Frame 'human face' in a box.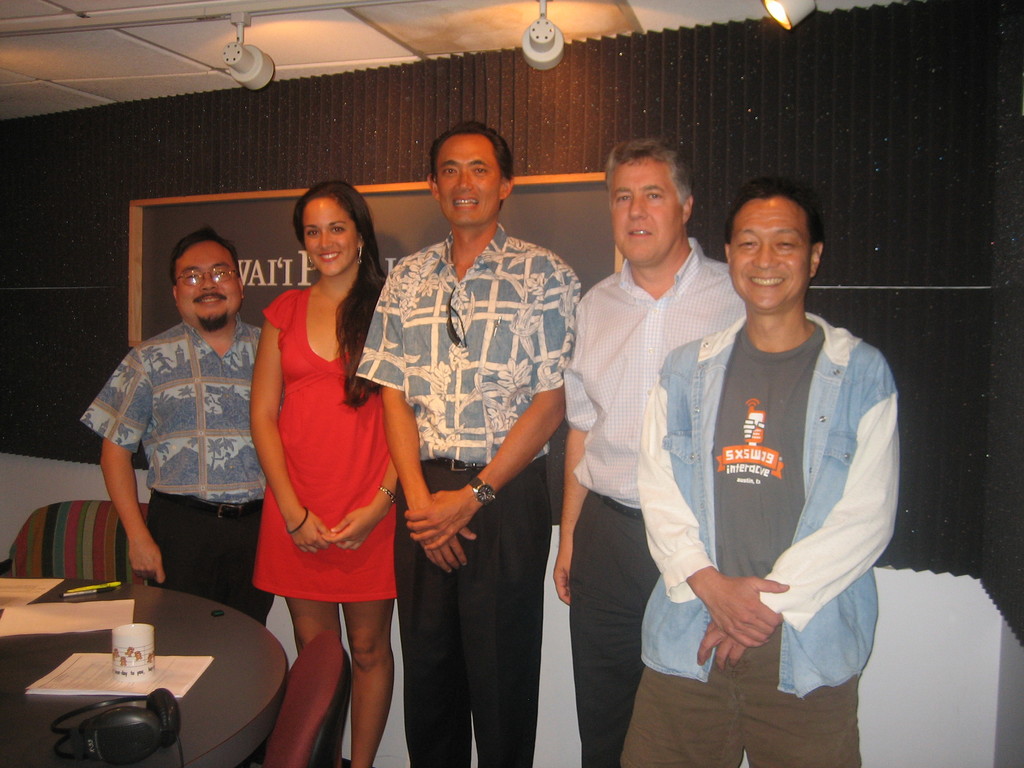
[727, 204, 803, 304].
